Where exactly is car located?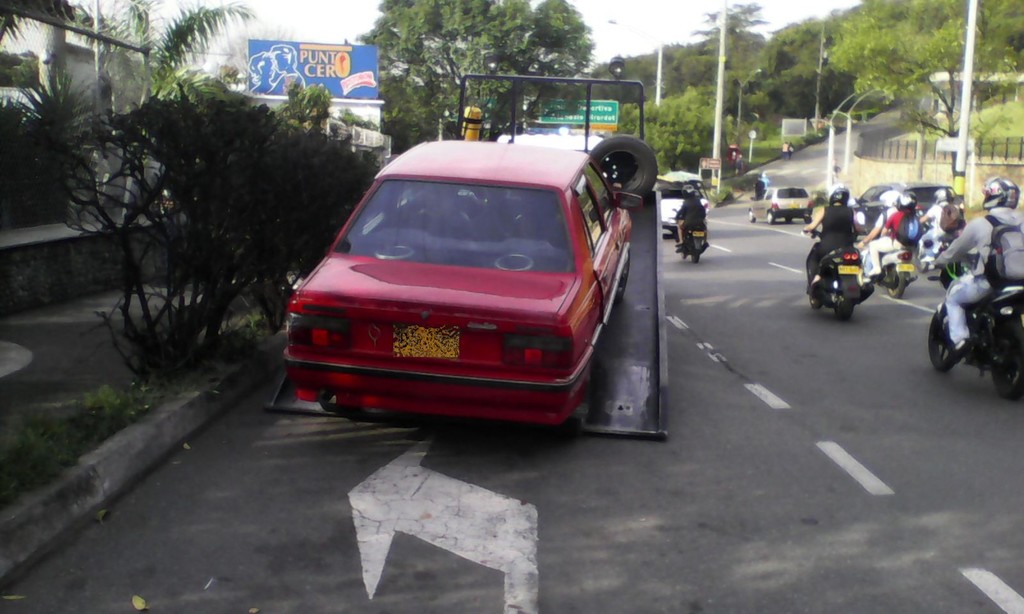
Its bounding box is <region>660, 179, 707, 228</region>.
